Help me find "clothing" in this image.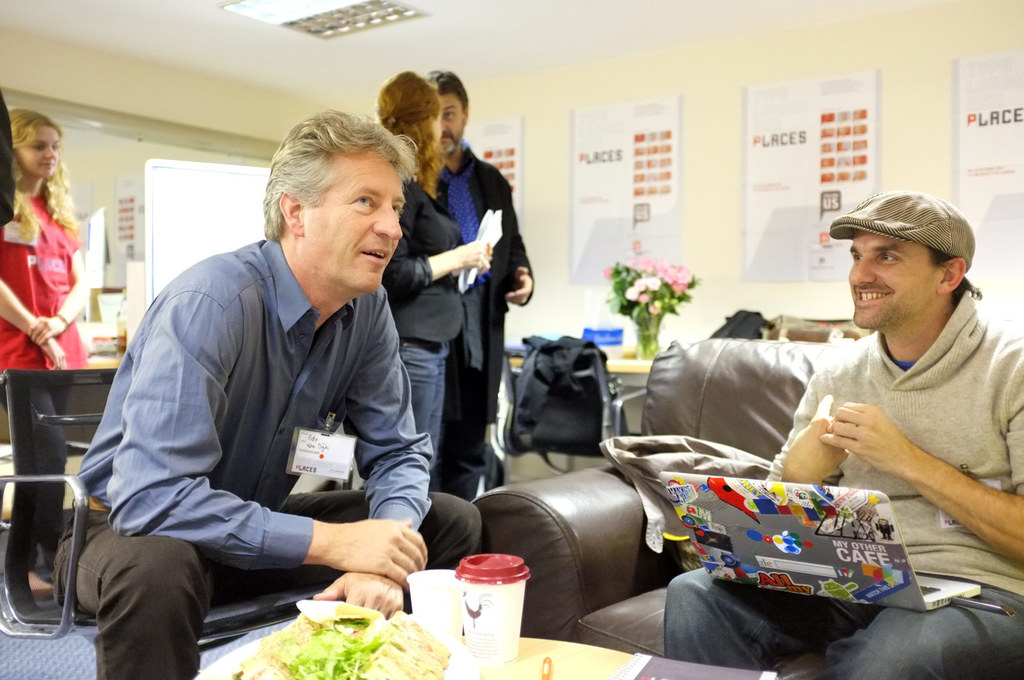
Found it: 358, 173, 498, 510.
